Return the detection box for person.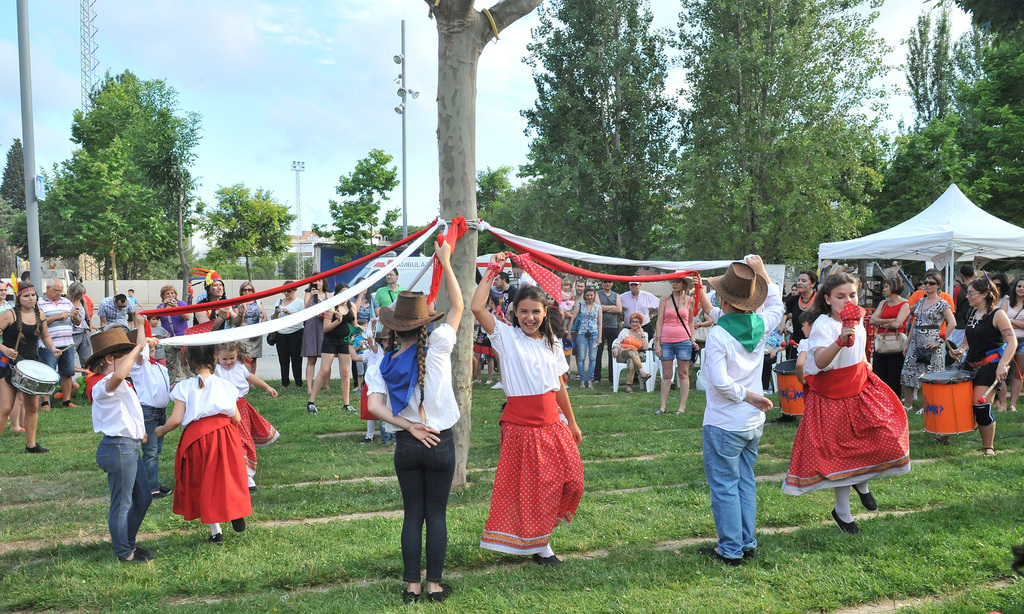
bbox(212, 337, 276, 487).
